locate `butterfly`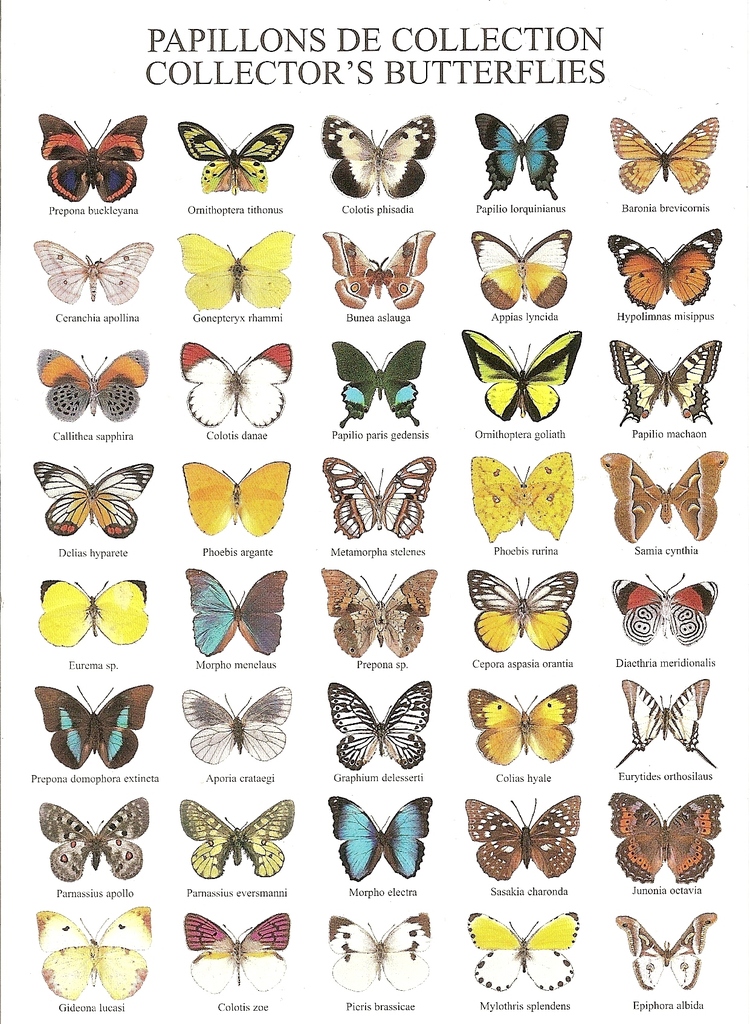
(27, 104, 151, 211)
